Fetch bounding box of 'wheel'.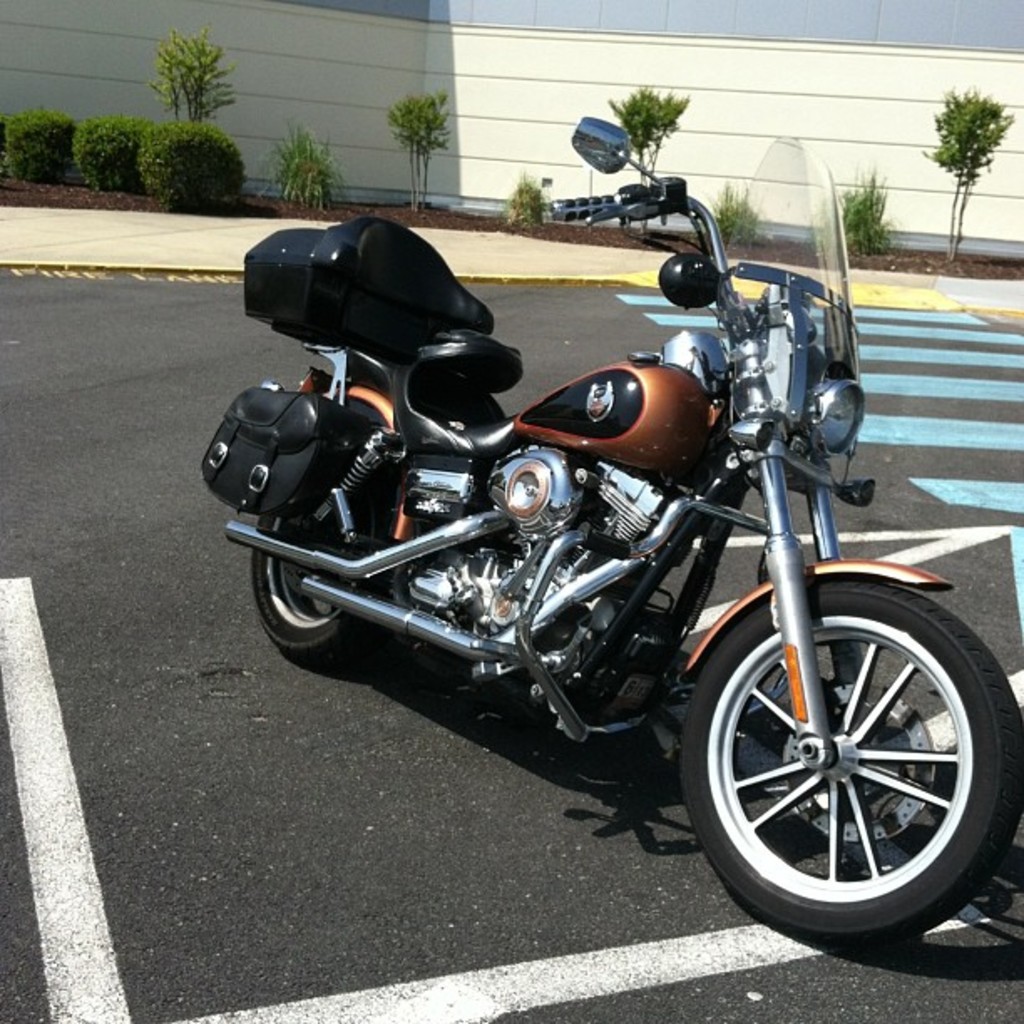
Bbox: l=253, t=465, r=390, b=658.
